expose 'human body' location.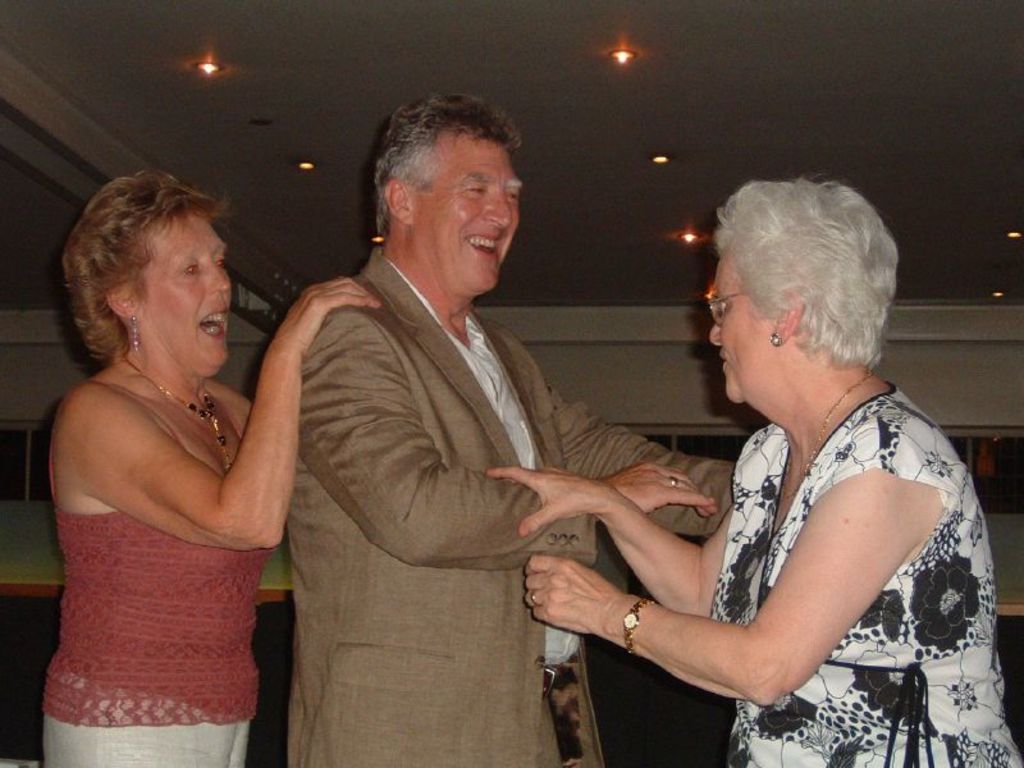
Exposed at (483, 384, 1023, 767).
